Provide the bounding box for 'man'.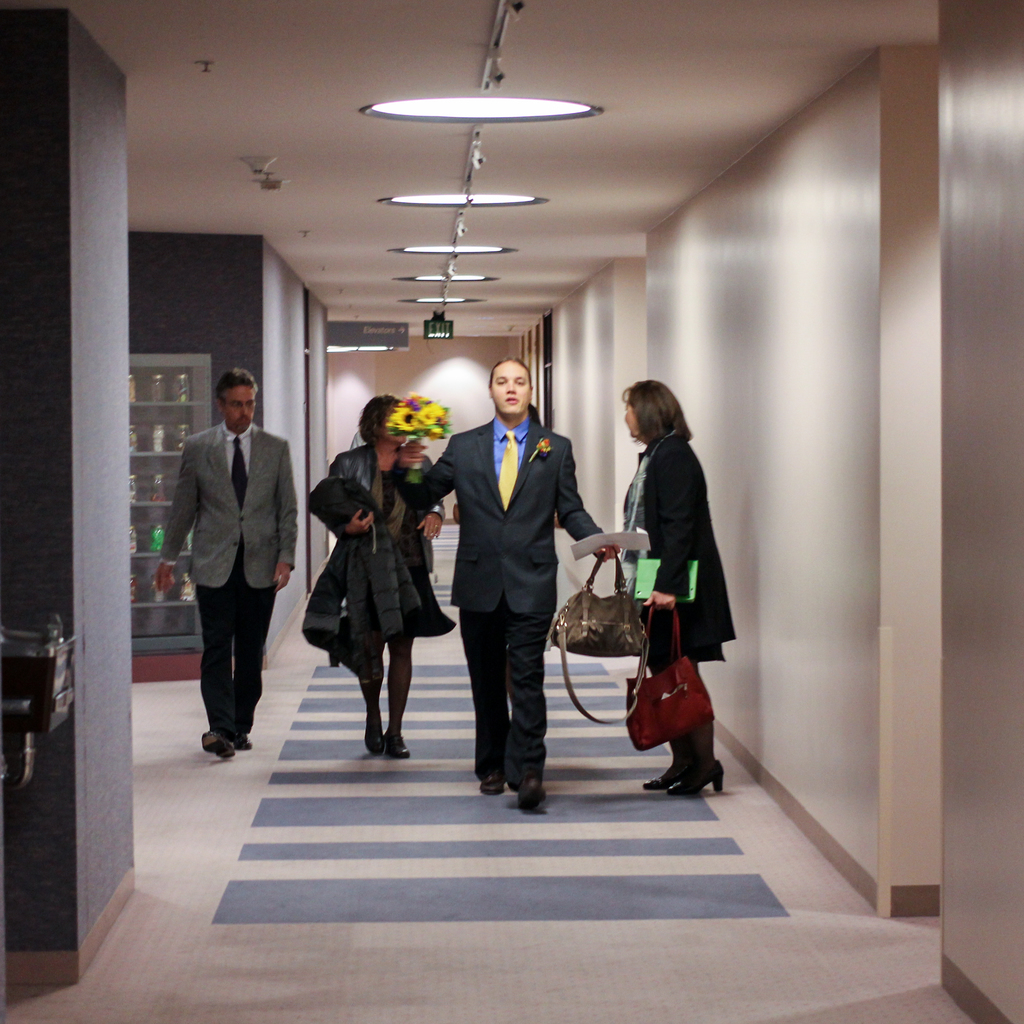
x1=161 y1=355 x2=300 y2=761.
